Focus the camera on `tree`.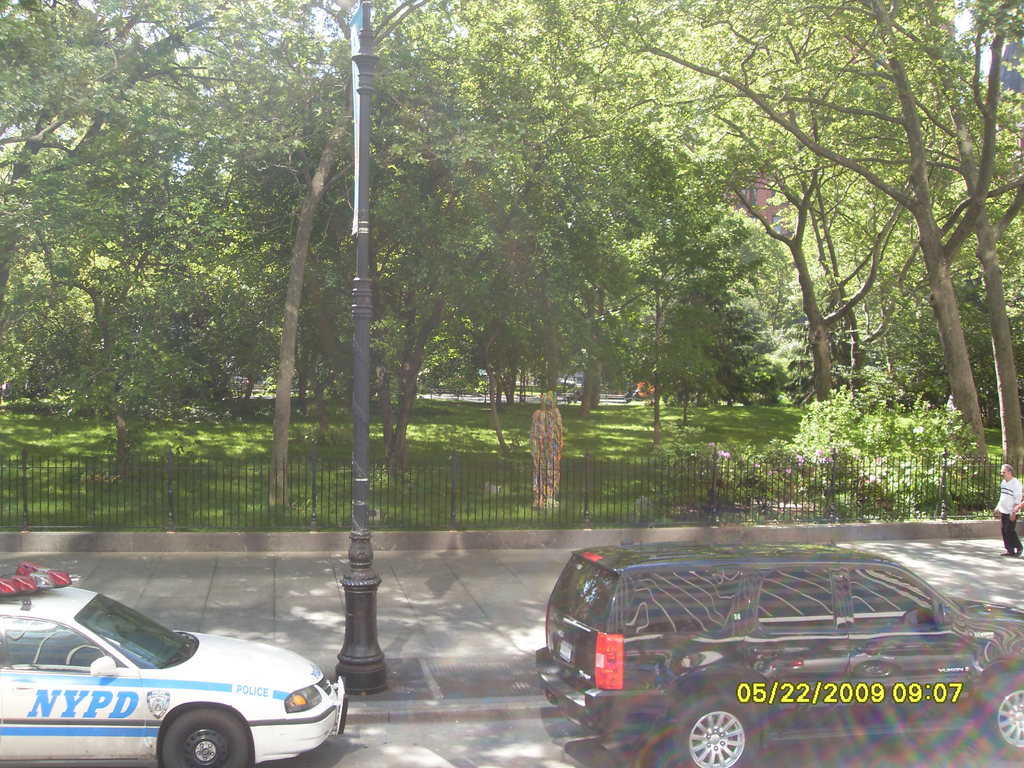
Focus region: box=[669, 38, 1000, 506].
